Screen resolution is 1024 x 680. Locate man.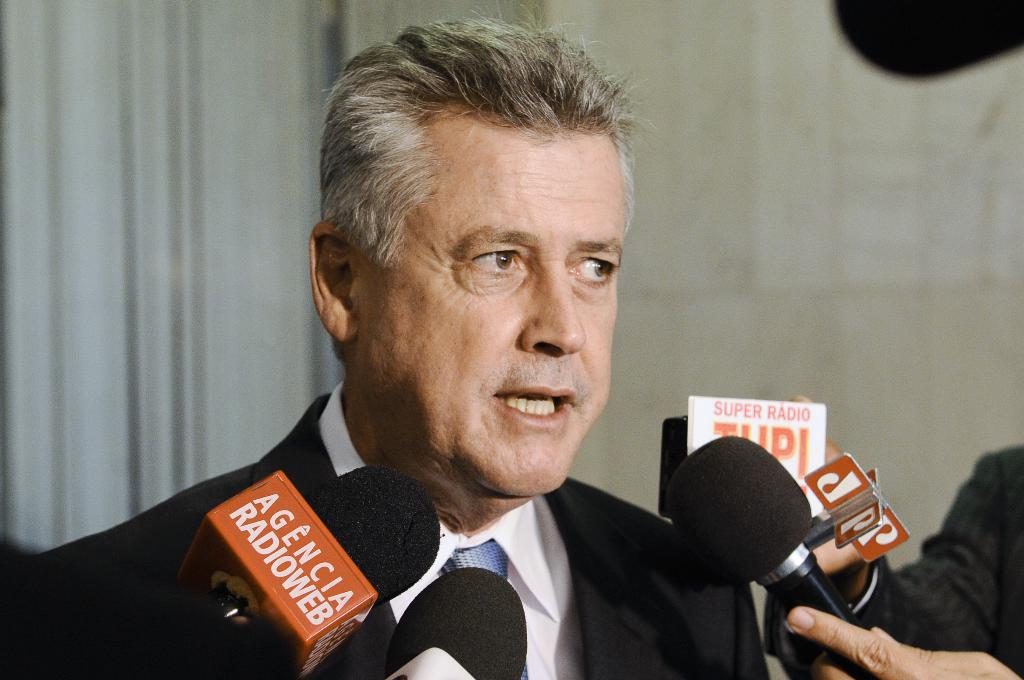
[130, 45, 794, 672].
